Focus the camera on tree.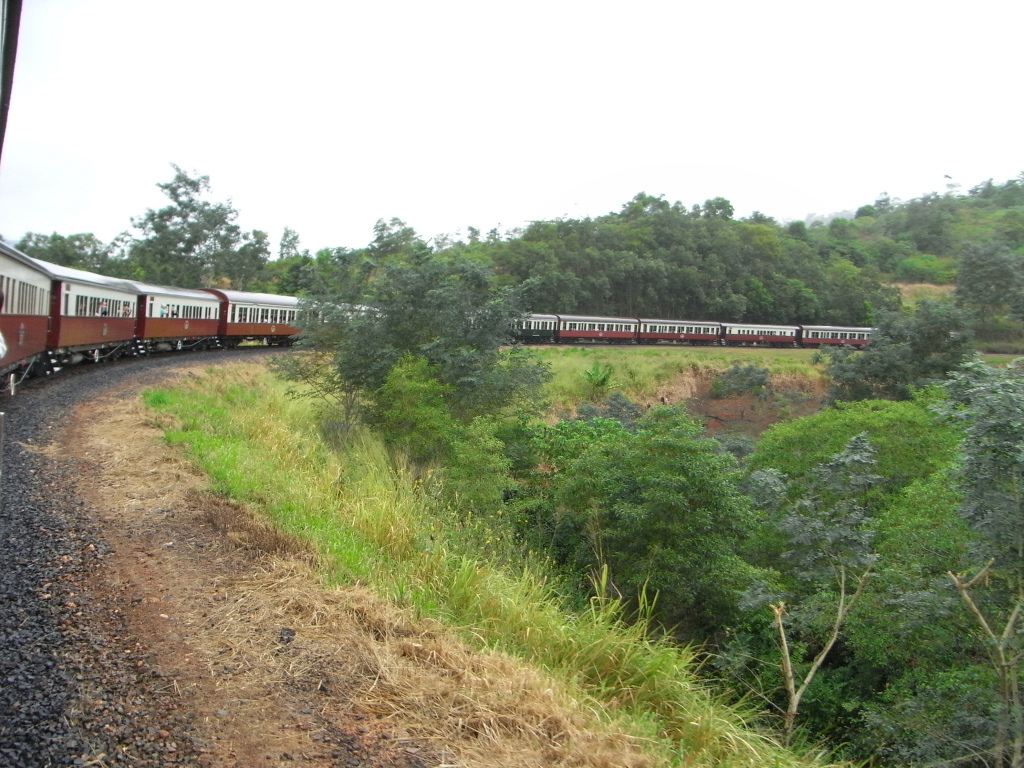
Focus region: 11,225,117,268.
